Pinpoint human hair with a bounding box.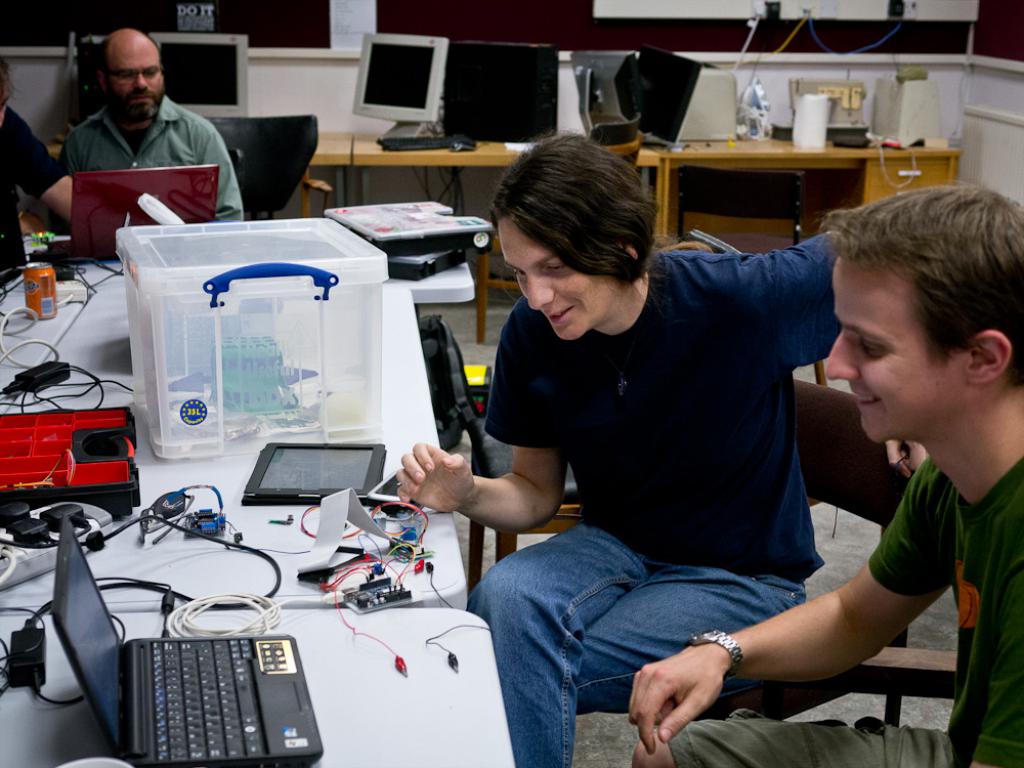
[488, 131, 652, 323].
